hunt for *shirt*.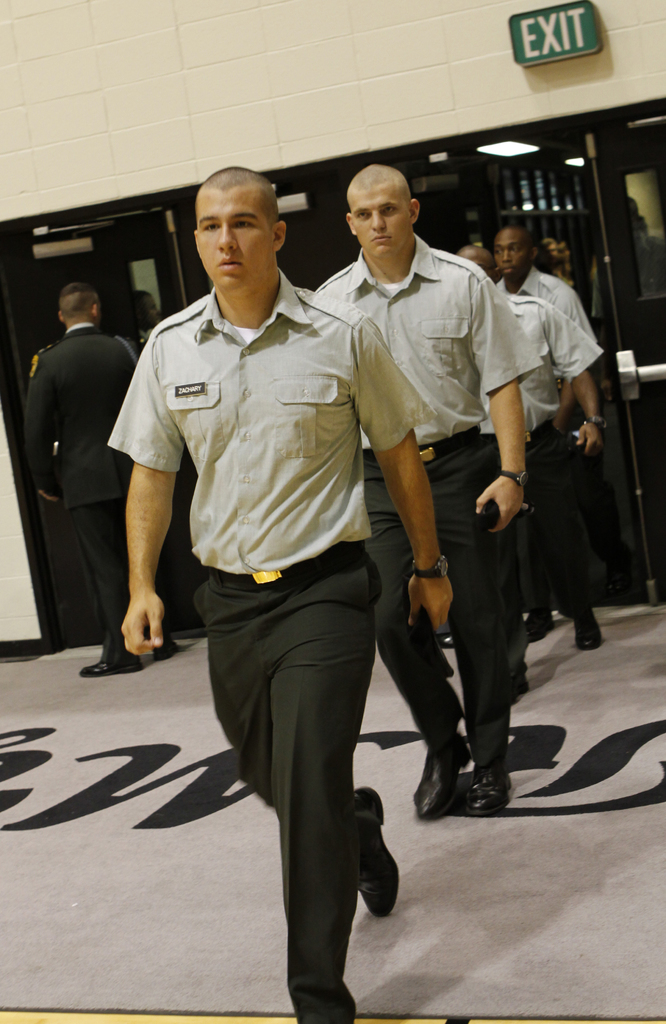
Hunted down at region(479, 291, 607, 417).
